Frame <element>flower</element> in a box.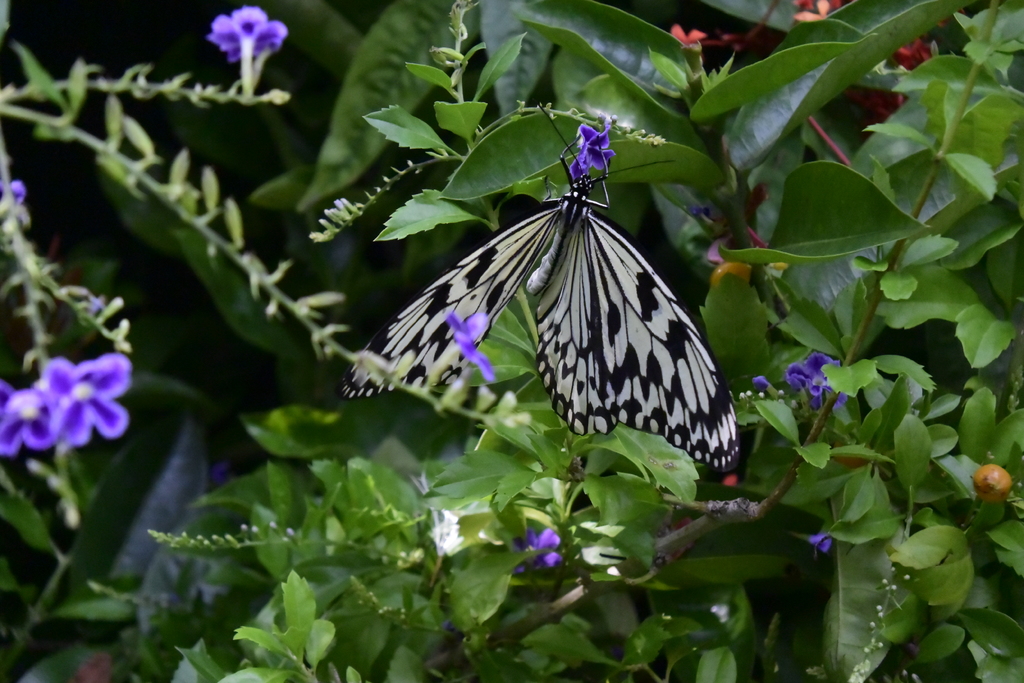
[15,330,138,466].
